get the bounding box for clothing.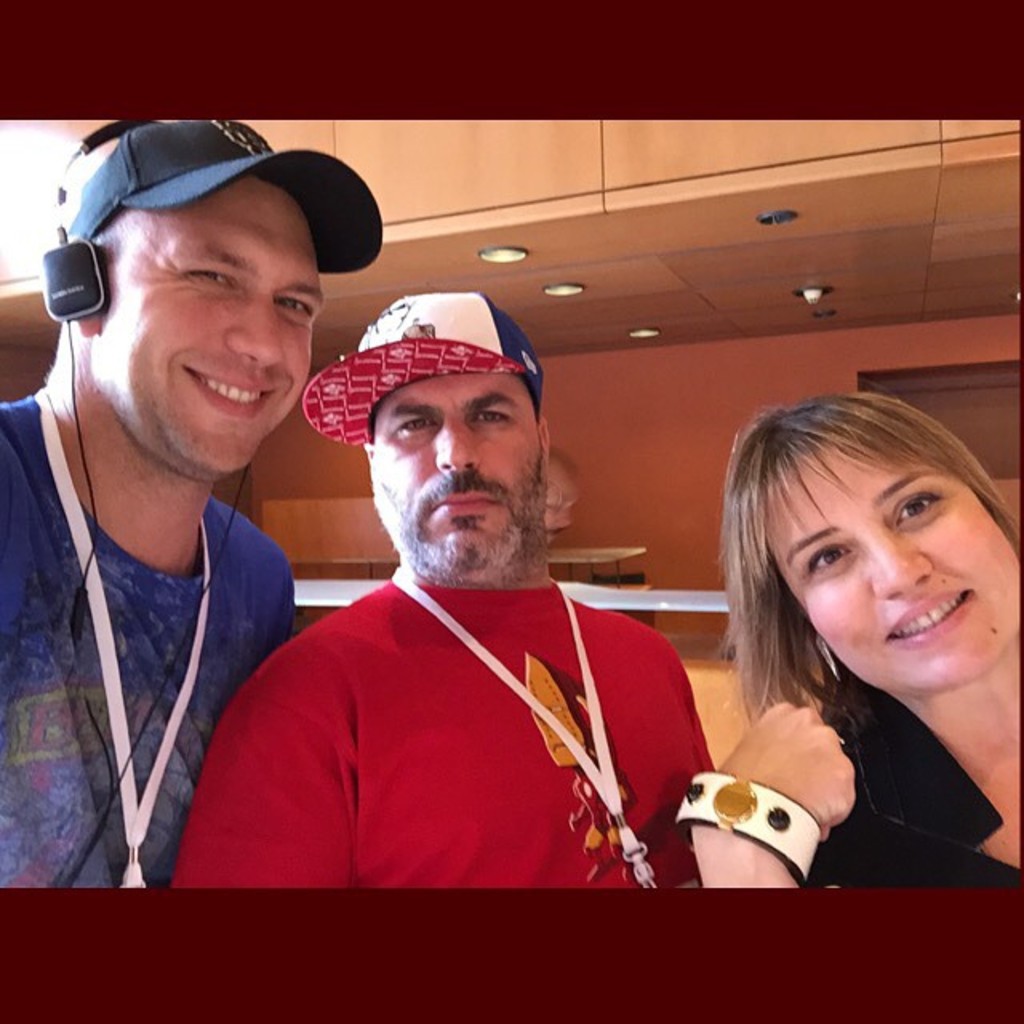
Rect(805, 666, 1022, 890).
